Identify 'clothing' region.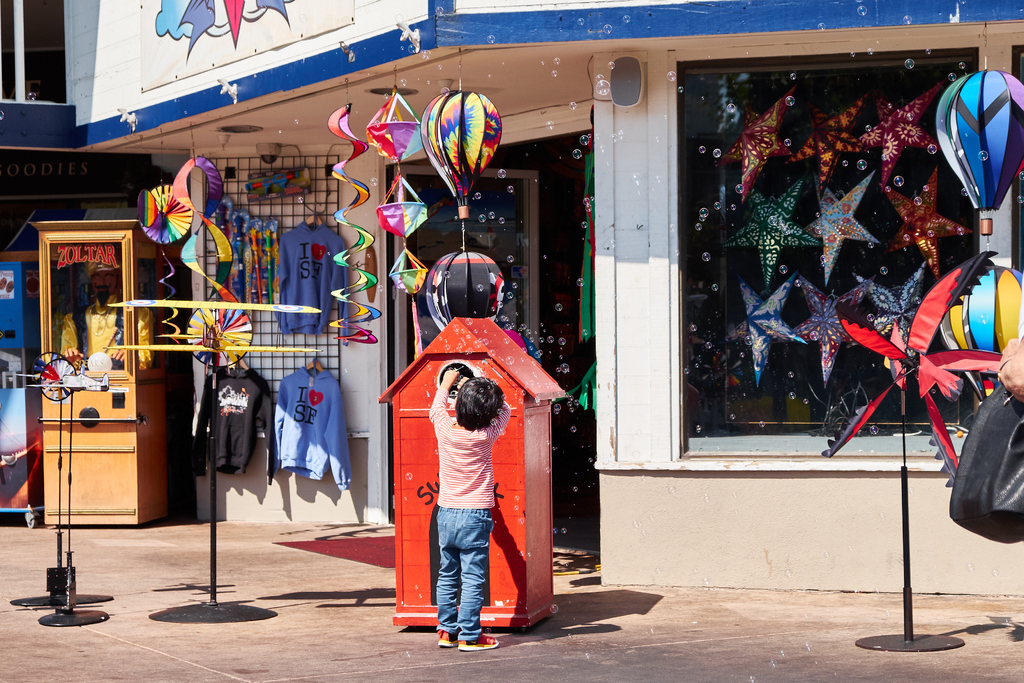
Region: Rect(403, 341, 527, 627).
